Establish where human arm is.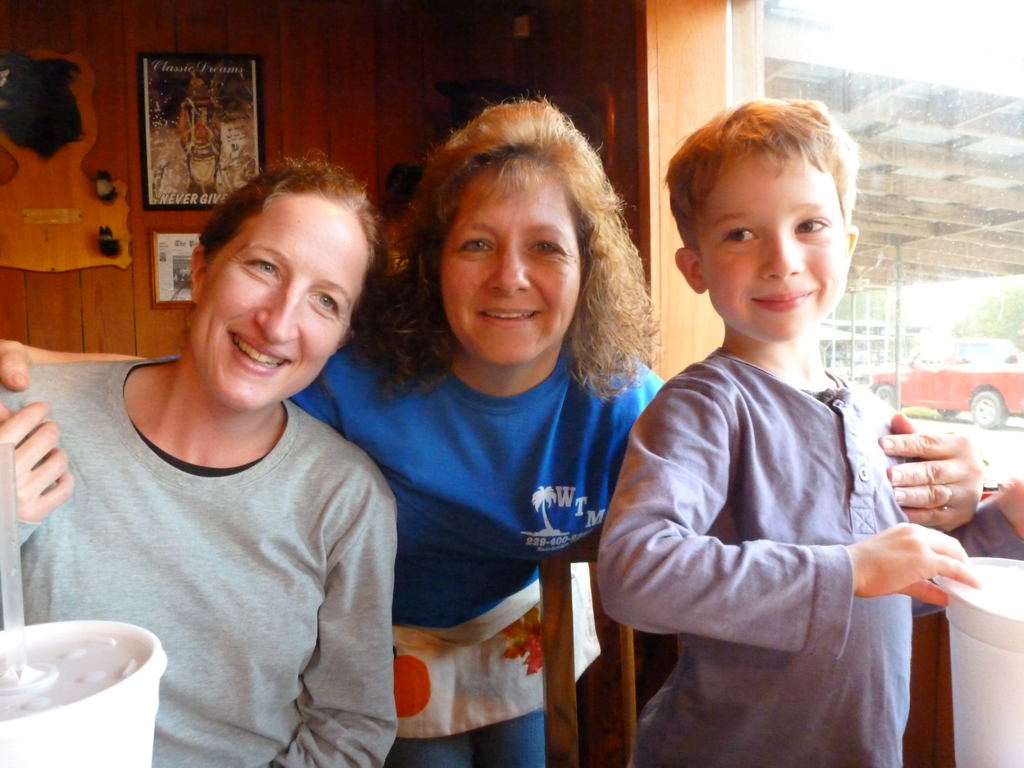
Established at pyautogui.locateOnScreen(0, 333, 150, 392).
